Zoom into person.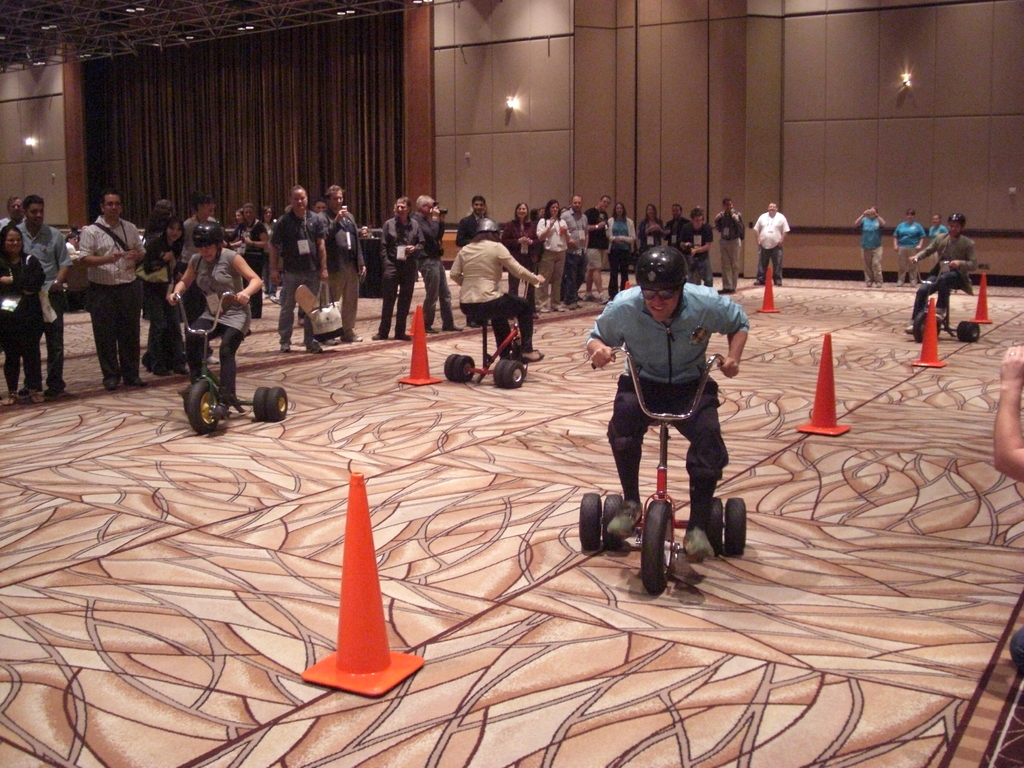
Zoom target: left=639, top=206, right=660, bottom=256.
